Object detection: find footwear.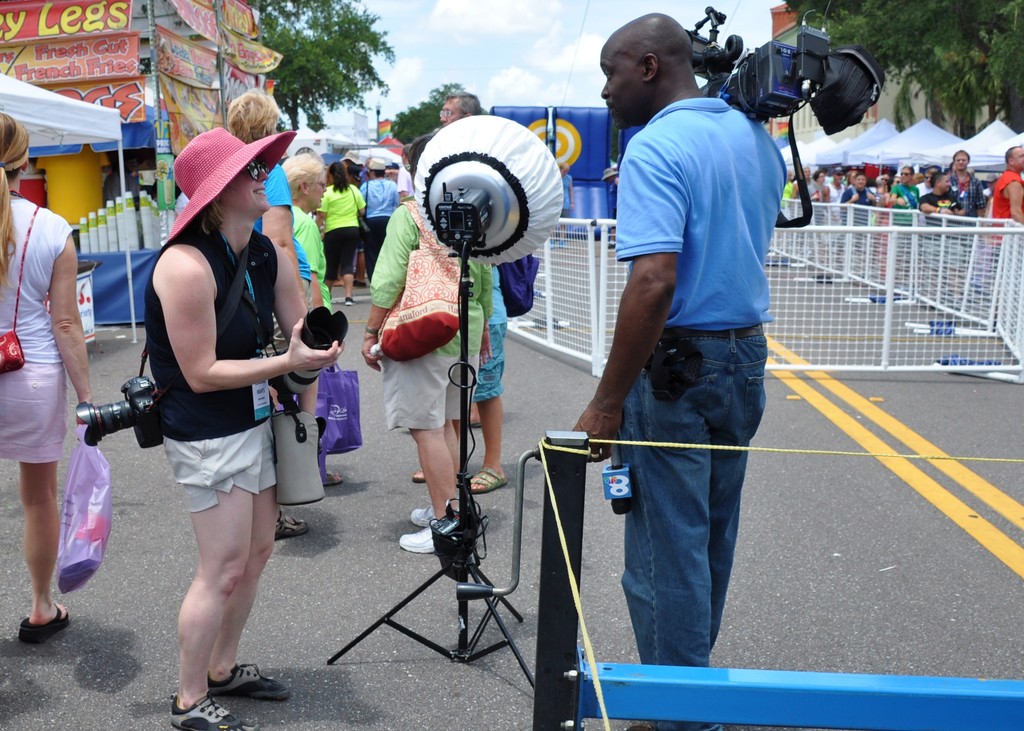
{"left": 271, "top": 511, "right": 307, "bottom": 542}.
